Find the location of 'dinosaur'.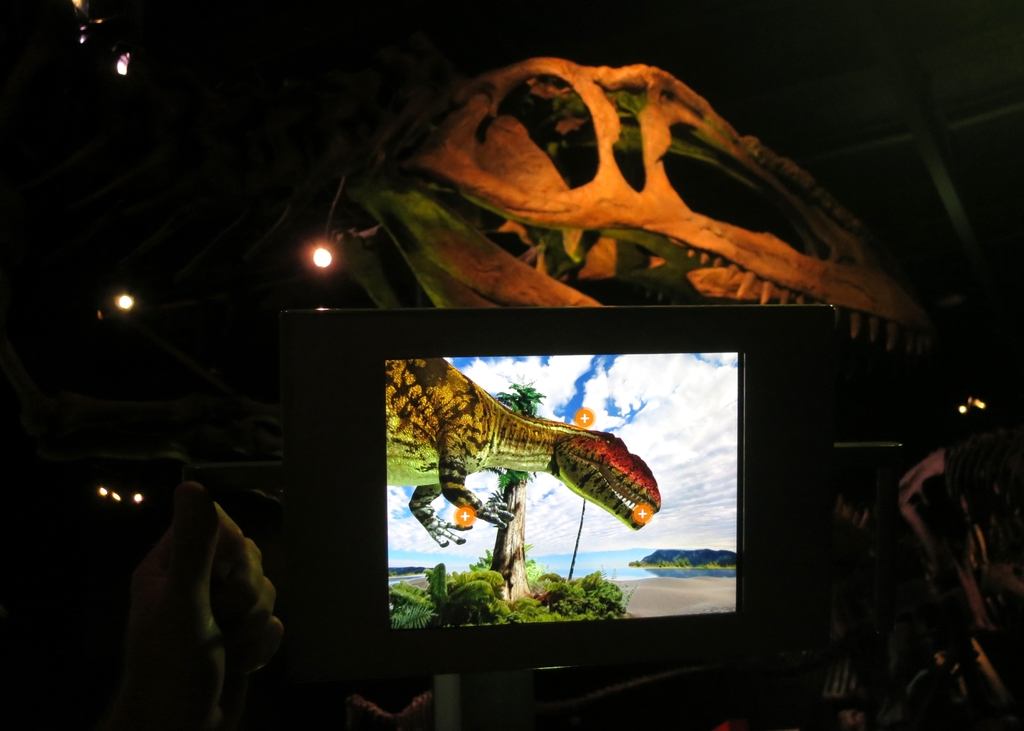
Location: detection(154, 43, 1023, 730).
